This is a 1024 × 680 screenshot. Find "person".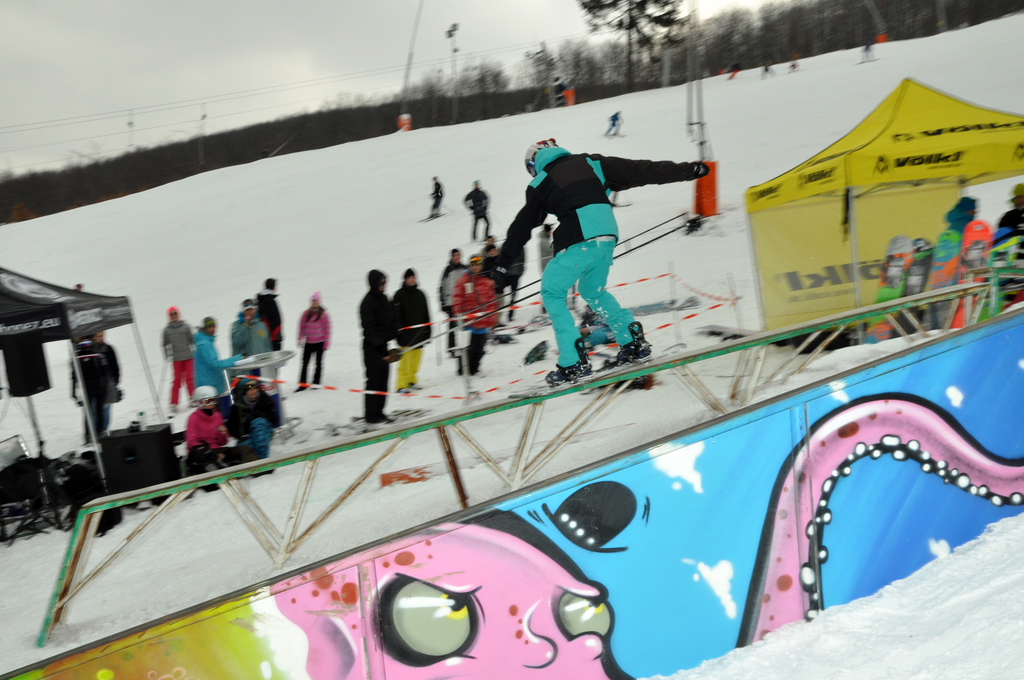
Bounding box: bbox=(389, 266, 431, 394).
